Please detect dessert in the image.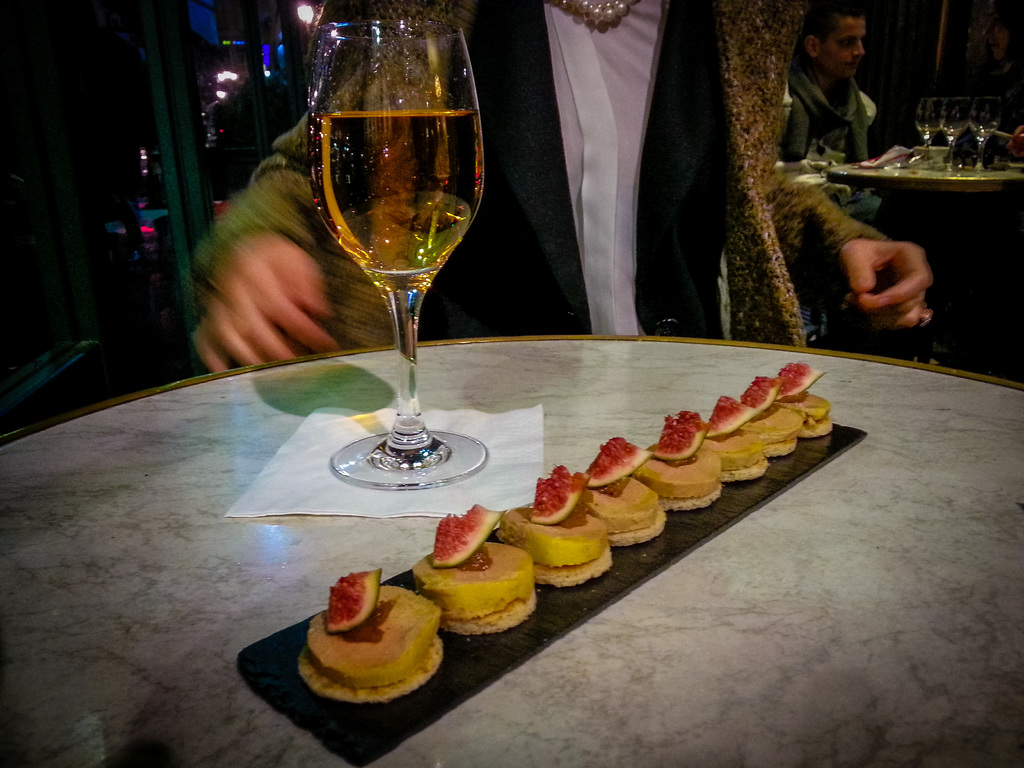
Rect(420, 502, 548, 628).
